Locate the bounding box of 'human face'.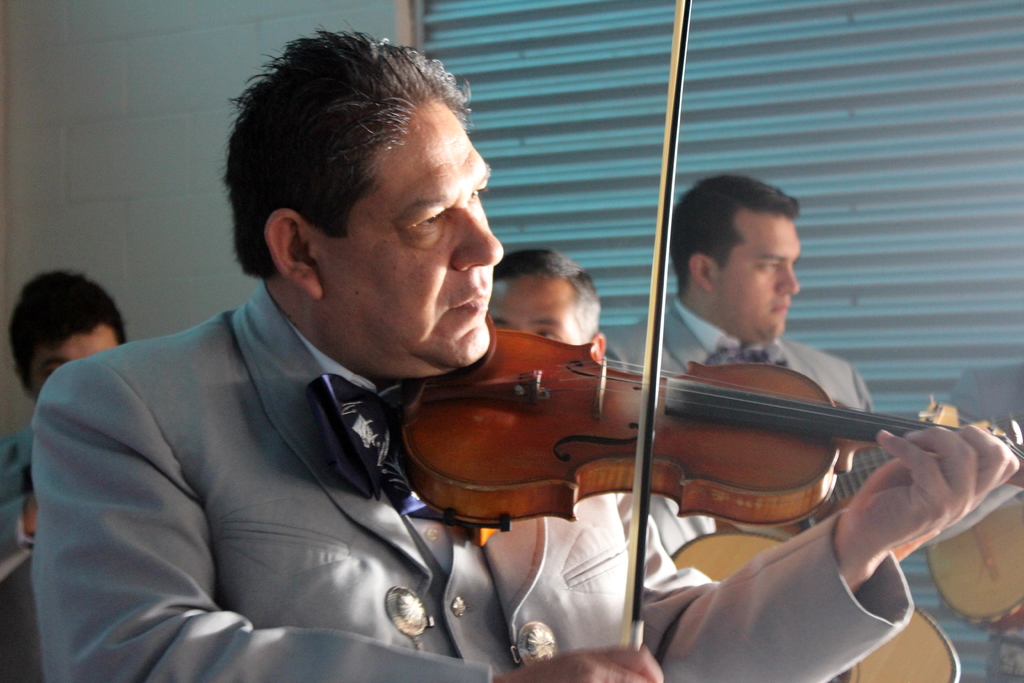
Bounding box: locate(334, 106, 506, 375).
